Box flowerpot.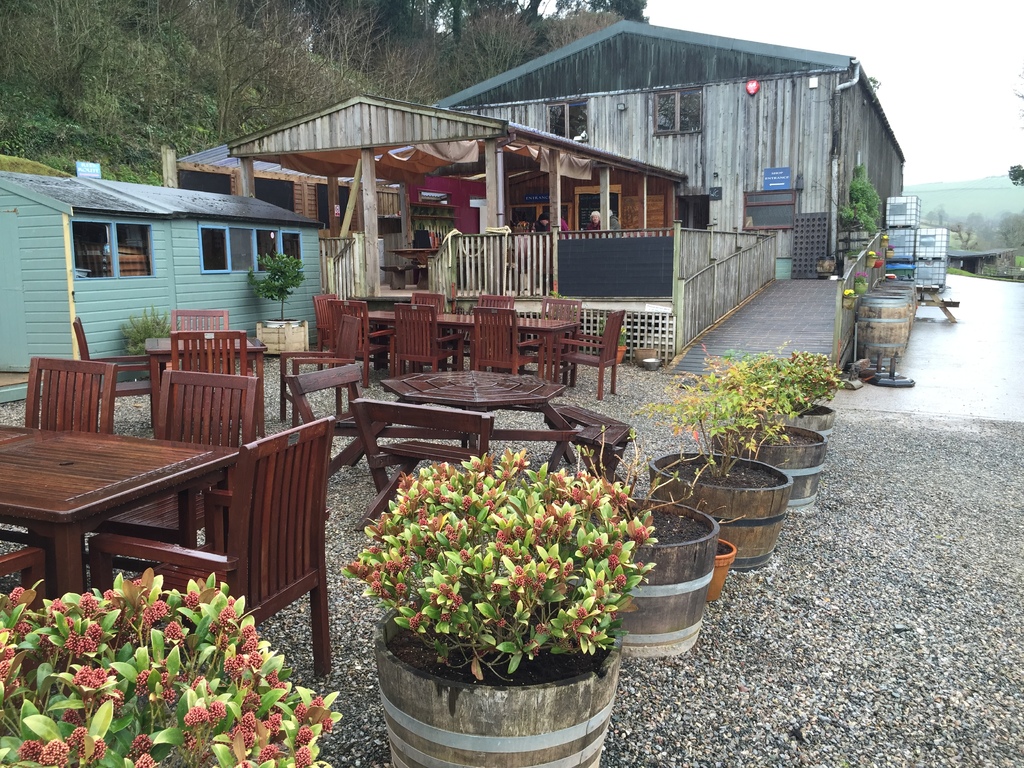
(648, 454, 794, 568).
